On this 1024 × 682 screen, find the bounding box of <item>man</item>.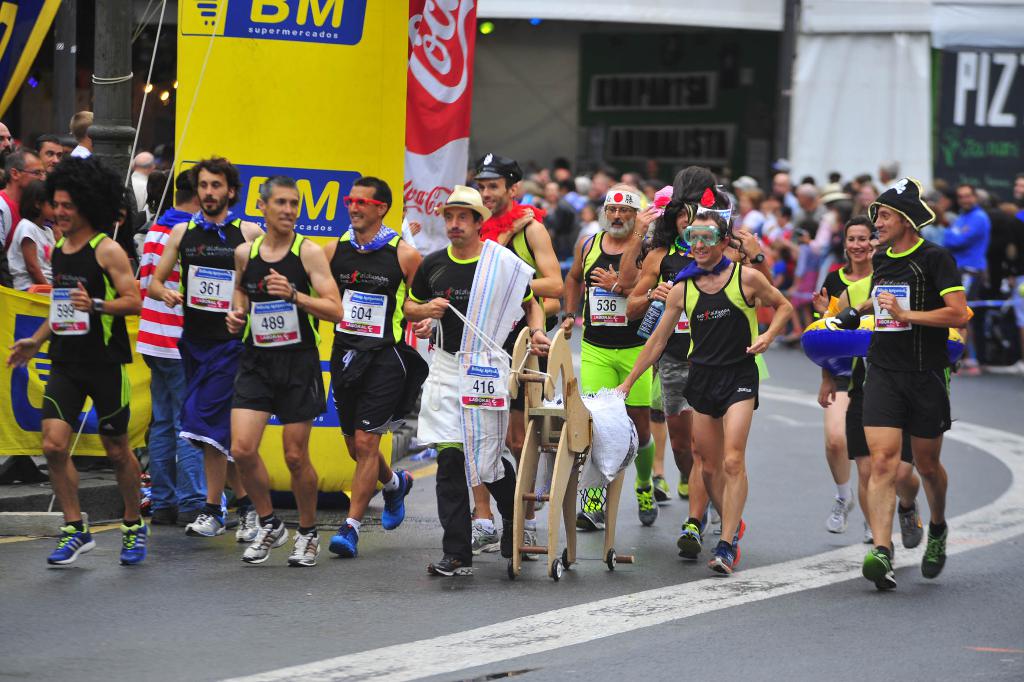
Bounding box: bbox=(0, 149, 49, 291).
